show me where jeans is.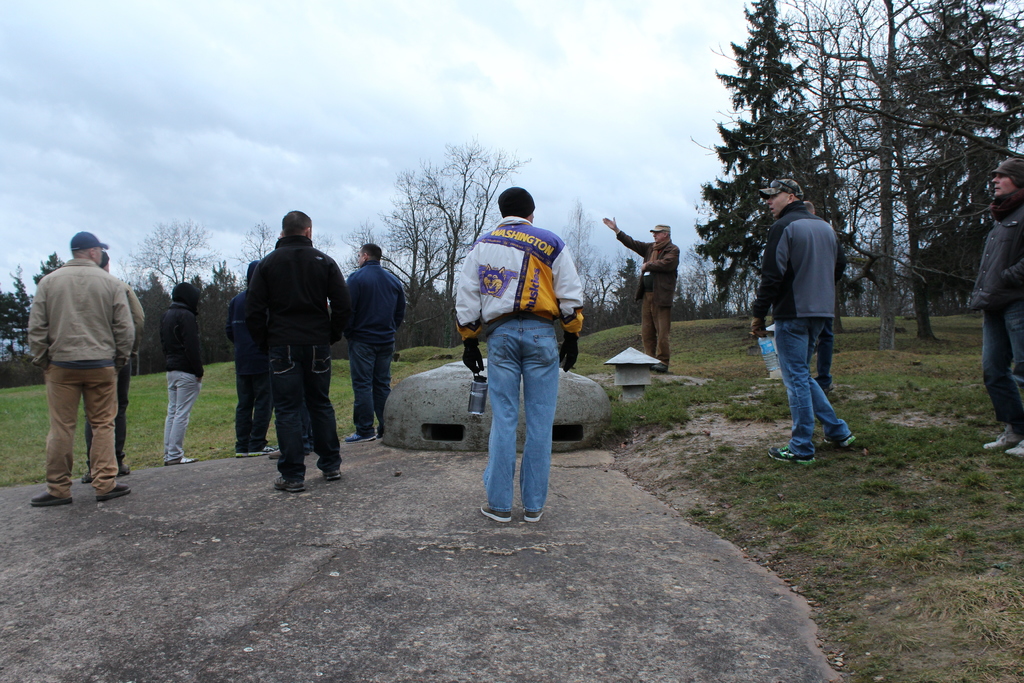
jeans is at (left=342, top=329, right=399, bottom=438).
